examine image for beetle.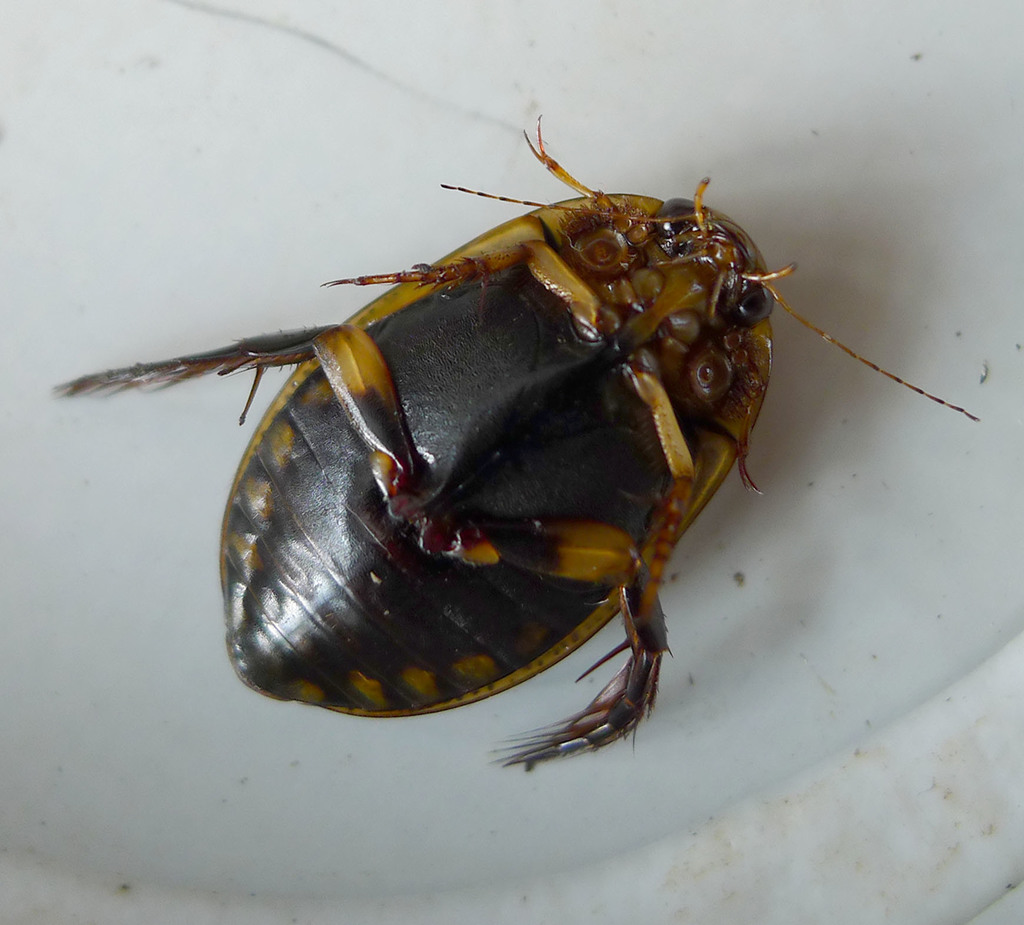
Examination result: {"x1": 52, "y1": 113, "x2": 964, "y2": 771}.
